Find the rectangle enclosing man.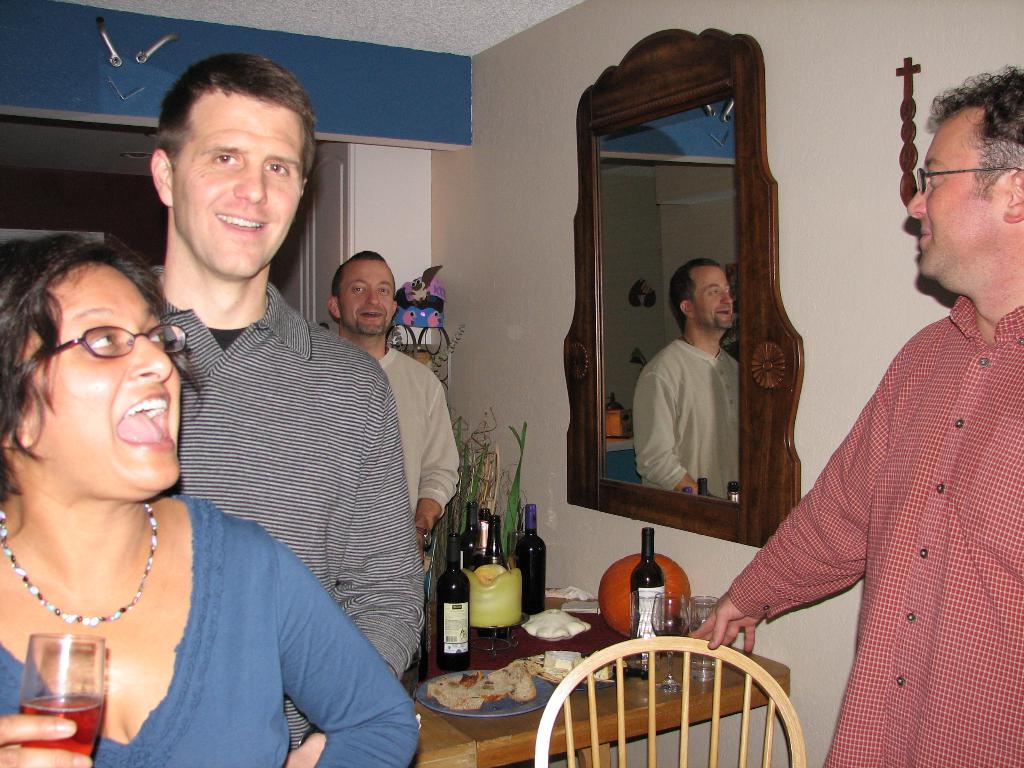
region(685, 66, 1023, 767).
